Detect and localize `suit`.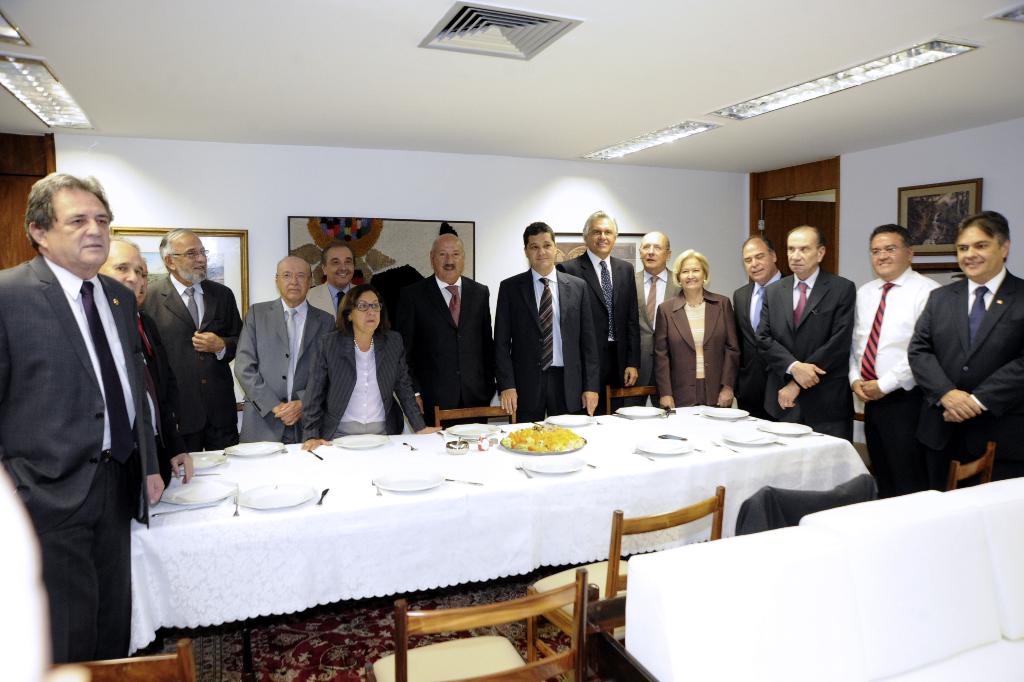
Localized at 300/329/425/435.
